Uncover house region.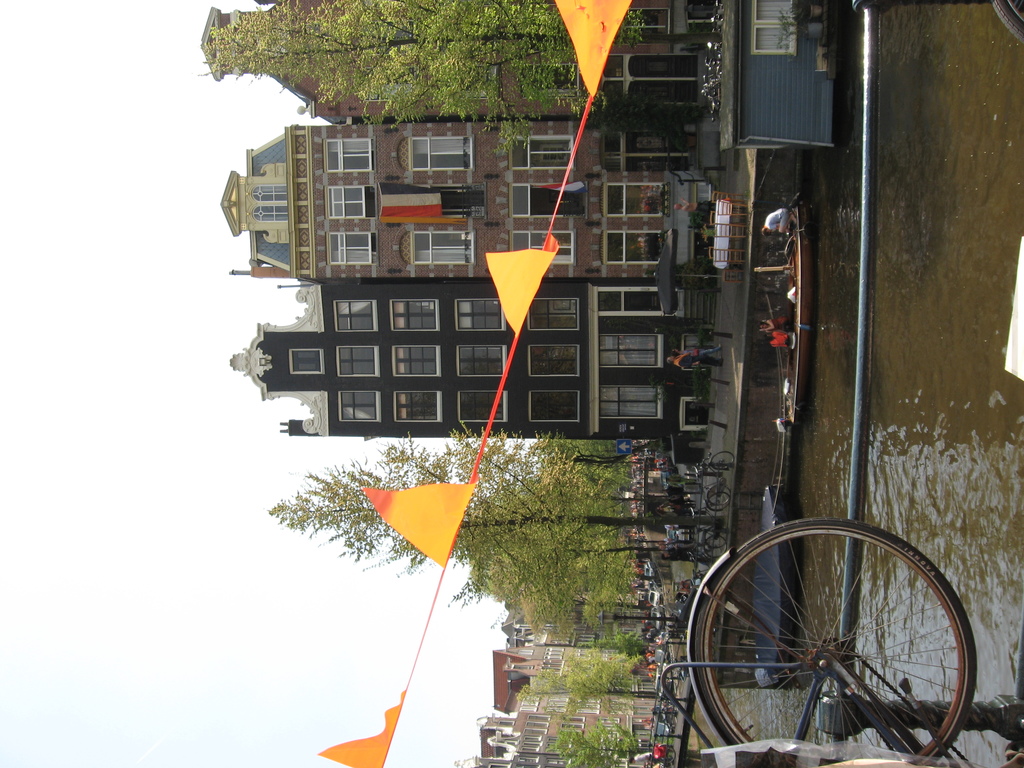
Uncovered: x1=209 y1=0 x2=726 y2=134.
